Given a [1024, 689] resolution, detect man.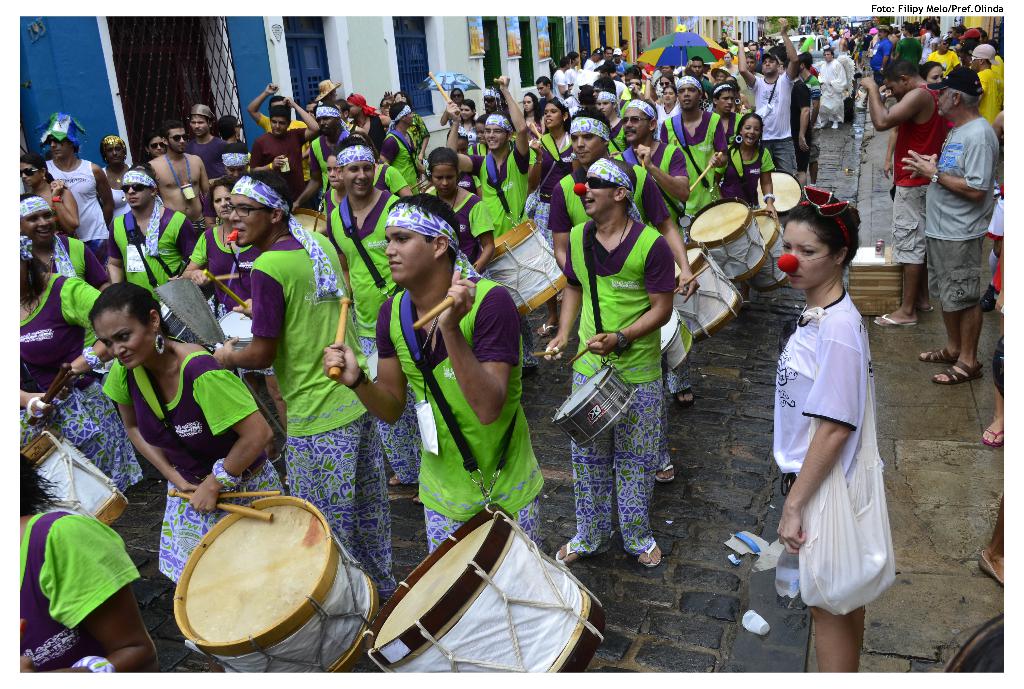
965 37 1000 127.
